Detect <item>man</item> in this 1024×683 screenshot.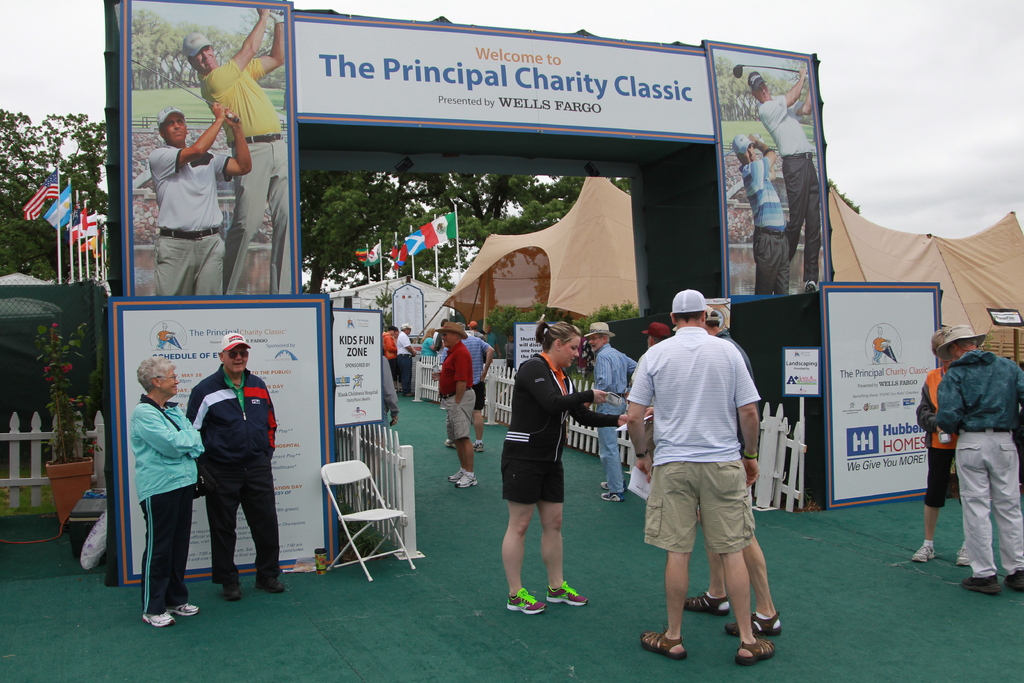
Detection: (179,6,295,298).
